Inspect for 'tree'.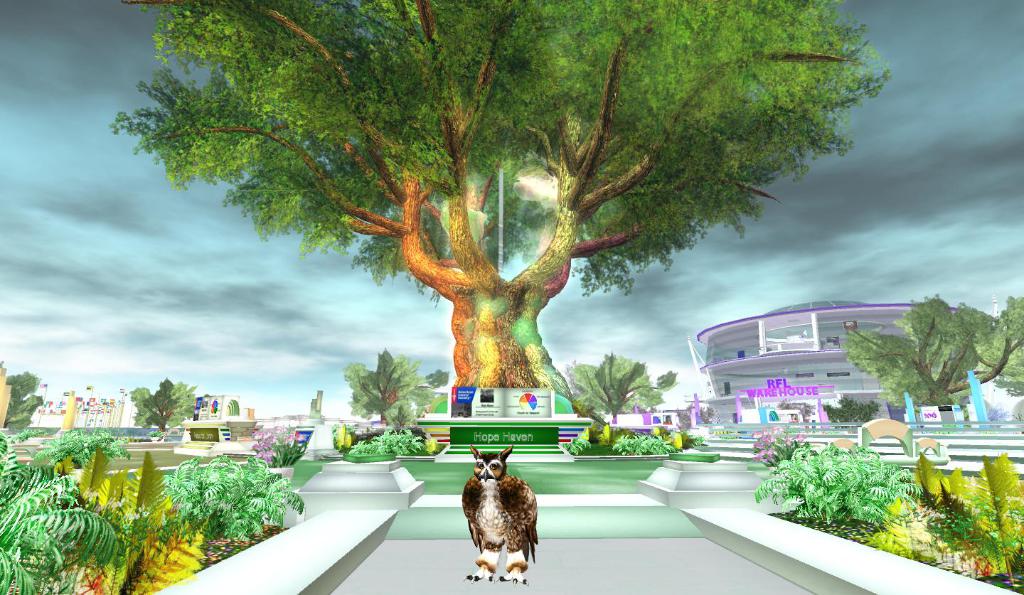
Inspection: pyautogui.locateOnScreen(3, 370, 43, 429).
